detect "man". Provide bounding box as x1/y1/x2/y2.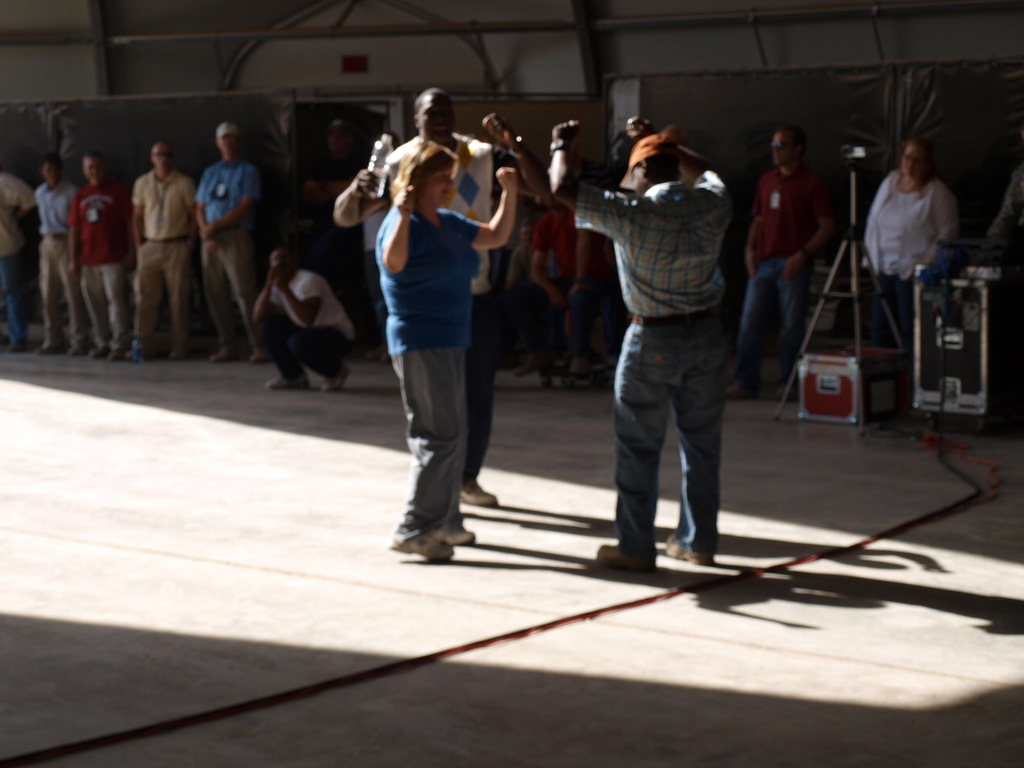
0/174/48/335.
